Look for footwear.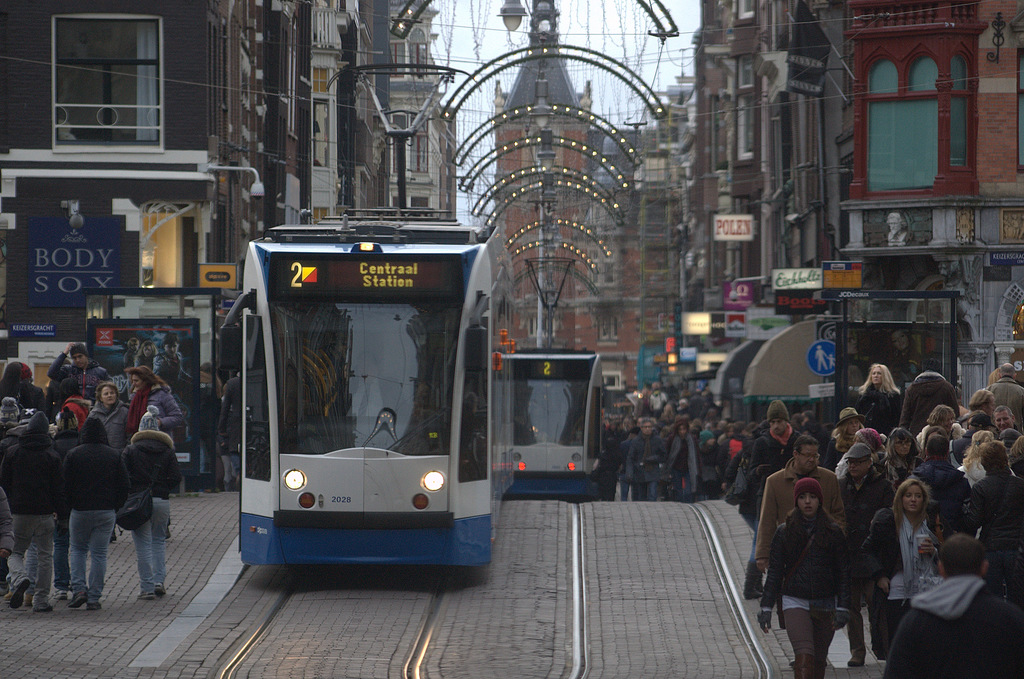
Found: region(847, 648, 867, 666).
